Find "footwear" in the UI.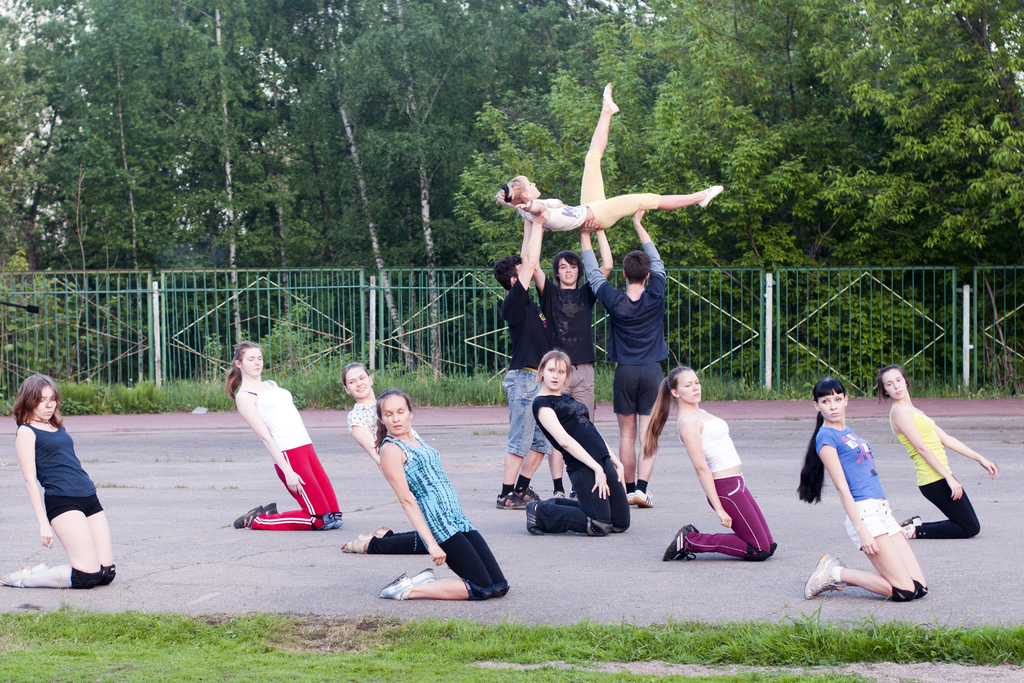
UI element at detection(343, 527, 377, 554).
